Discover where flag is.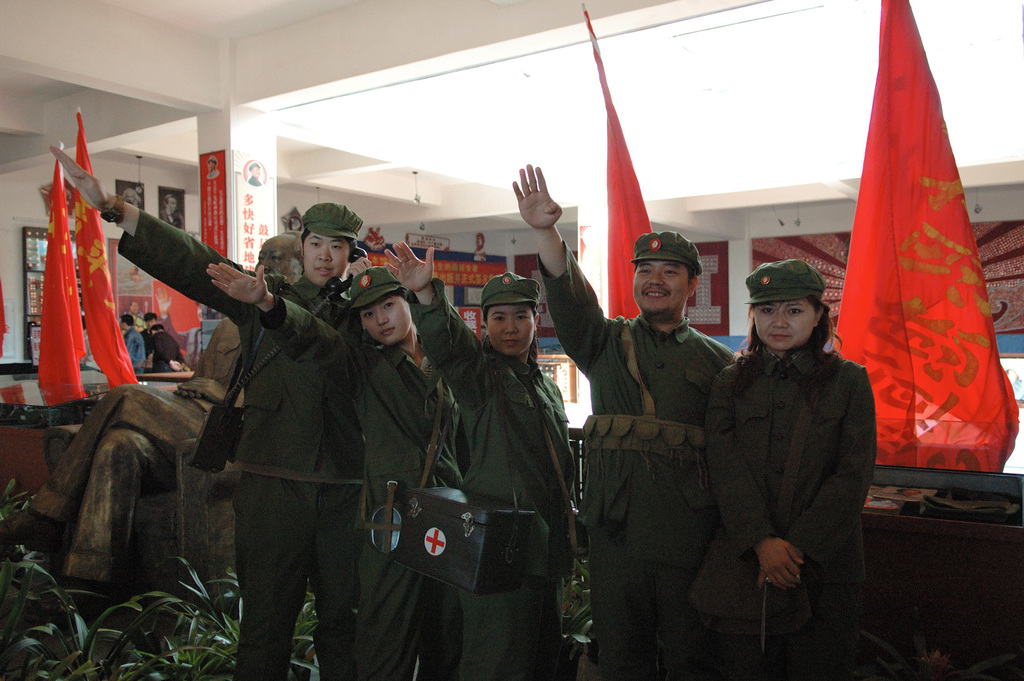
Discovered at x1=70, y1=113, x2=143, y2=400.
